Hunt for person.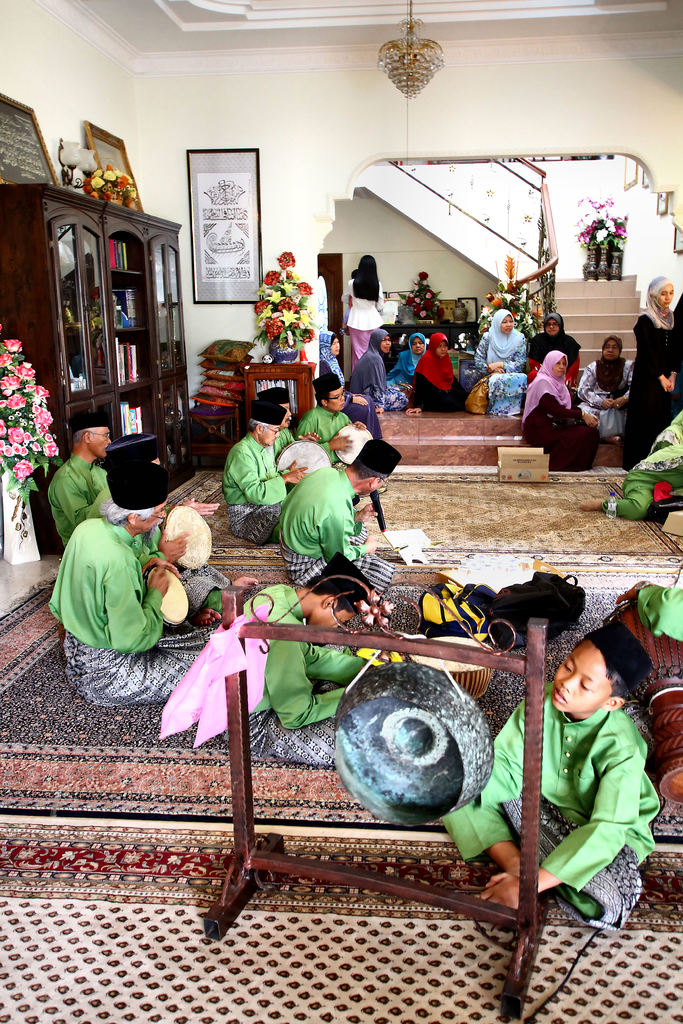
Hunted down at (218, 401, 293, 543).
